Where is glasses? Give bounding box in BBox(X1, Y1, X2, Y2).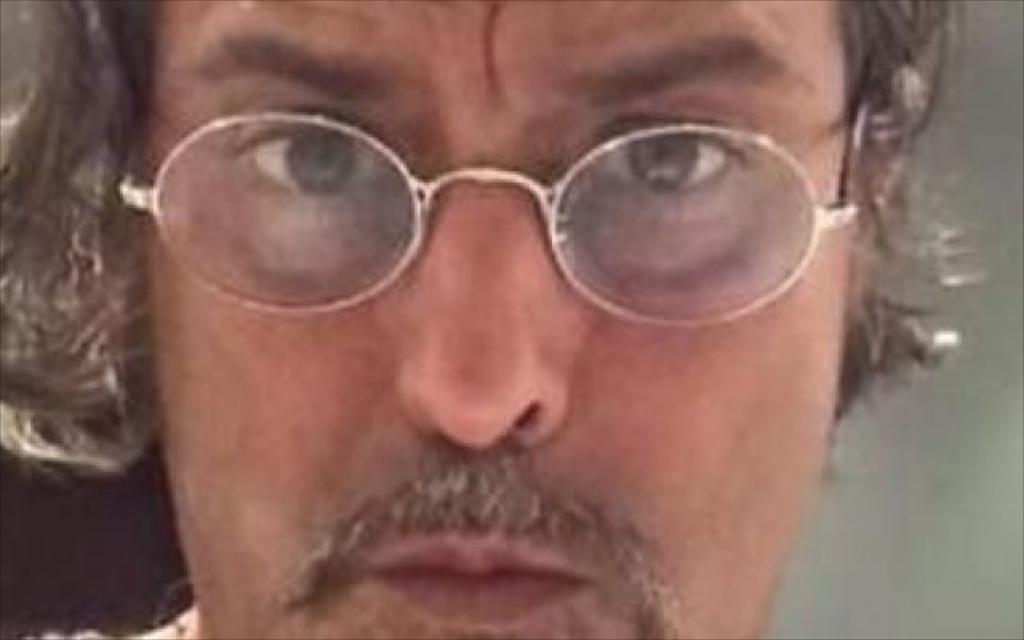
BBox(118, 112, 867, 342).
